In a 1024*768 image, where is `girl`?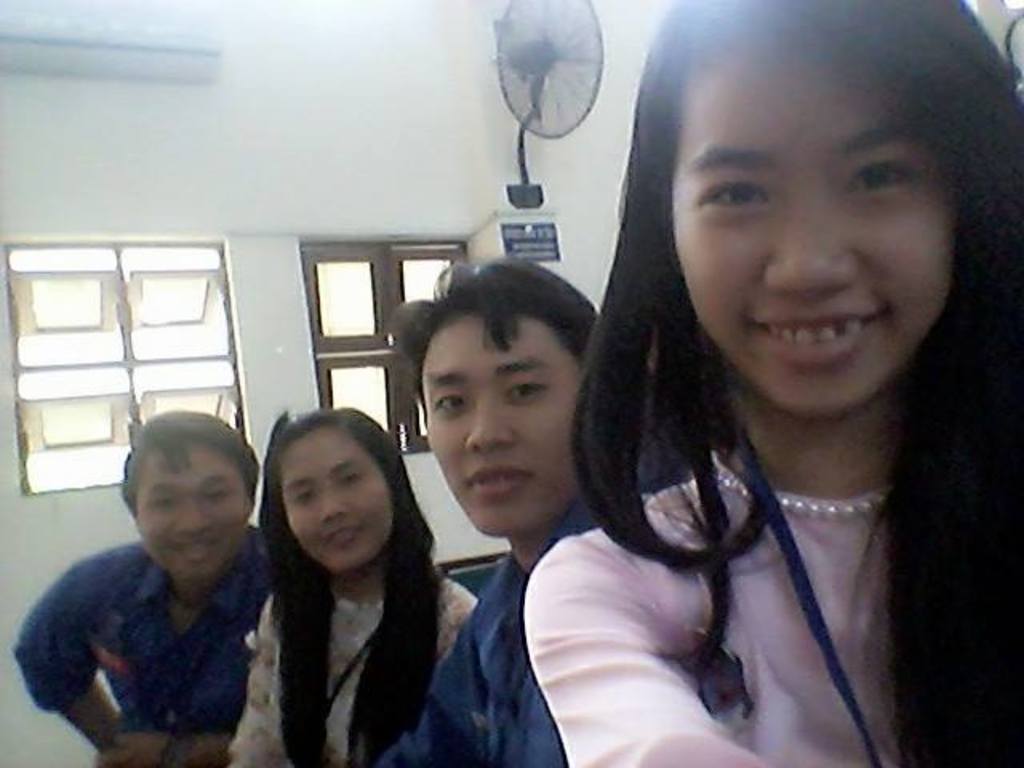
525:0:1022:766.
